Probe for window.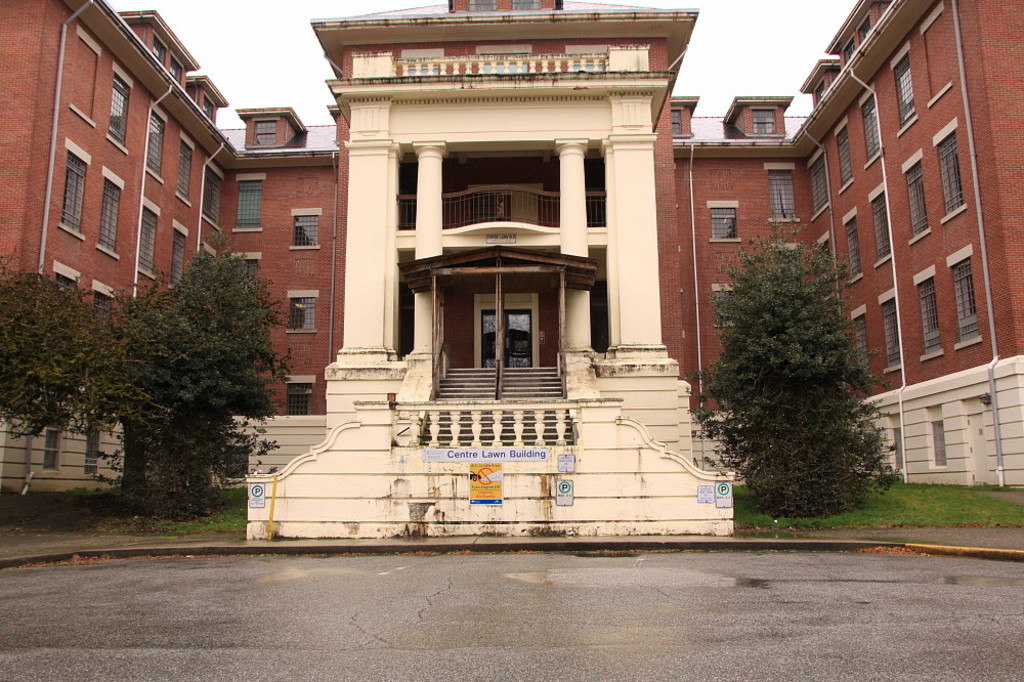
Probe result: [837,209,864,284].
